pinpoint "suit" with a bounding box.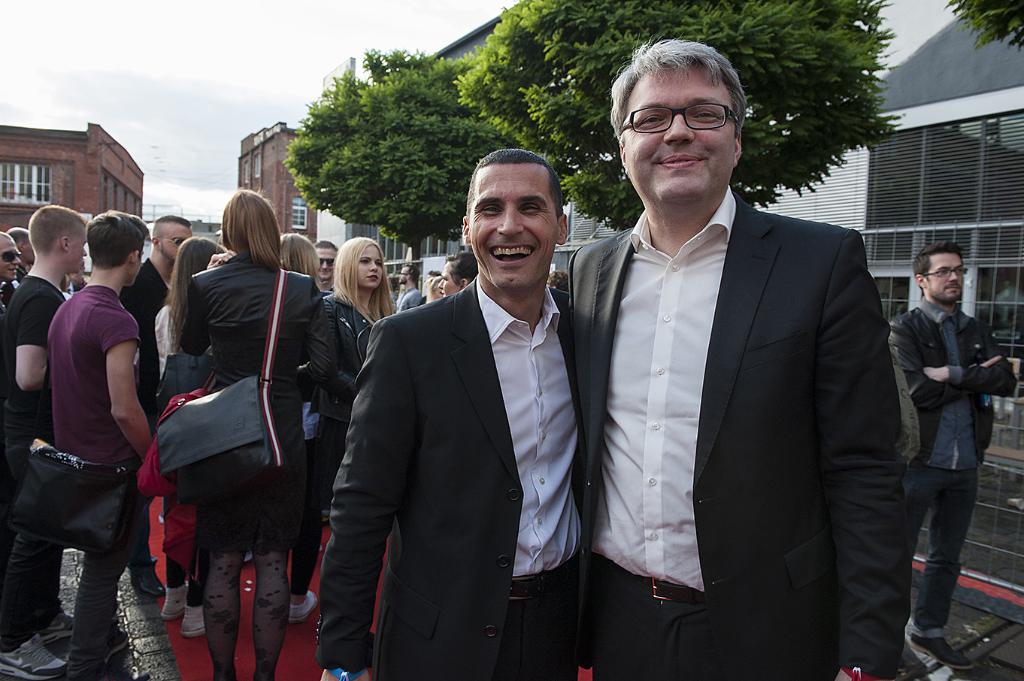
left=567, top=186, right=910, bottom=680.
